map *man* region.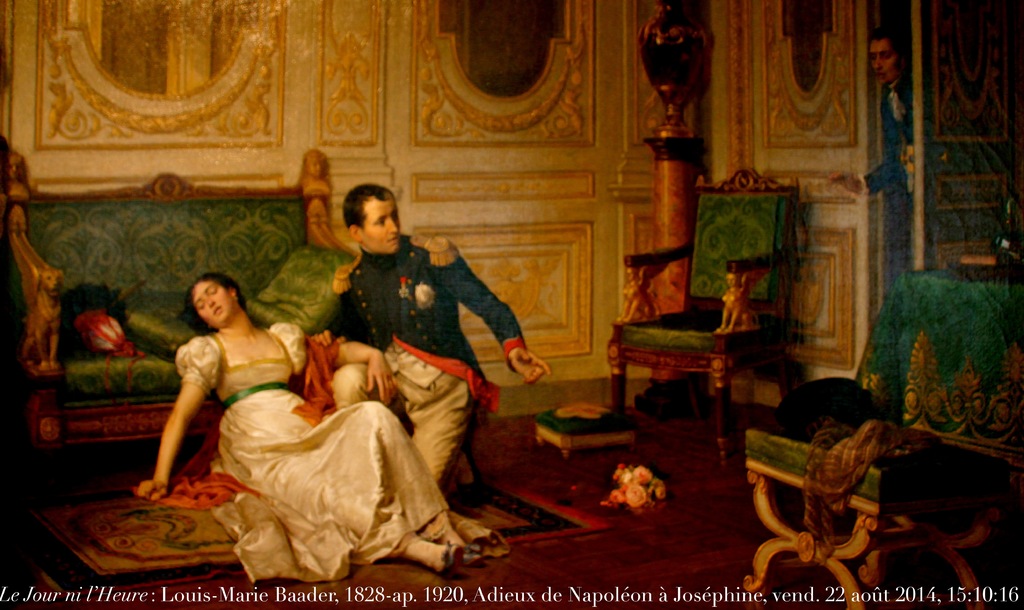
Mapped to region(302, 188, 529, 515).
